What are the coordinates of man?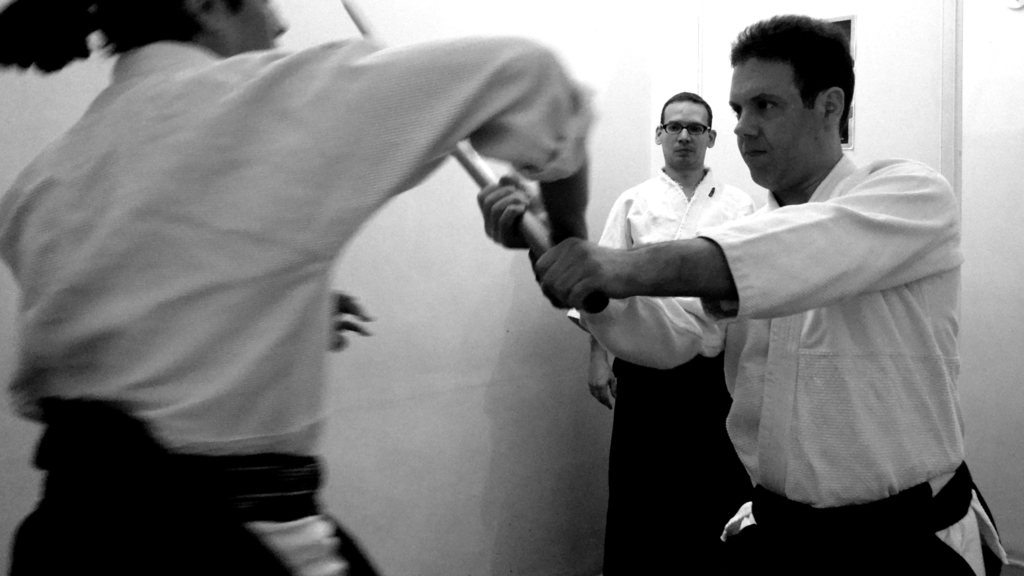
[left=571, top=93, right=760, bottom=575].
